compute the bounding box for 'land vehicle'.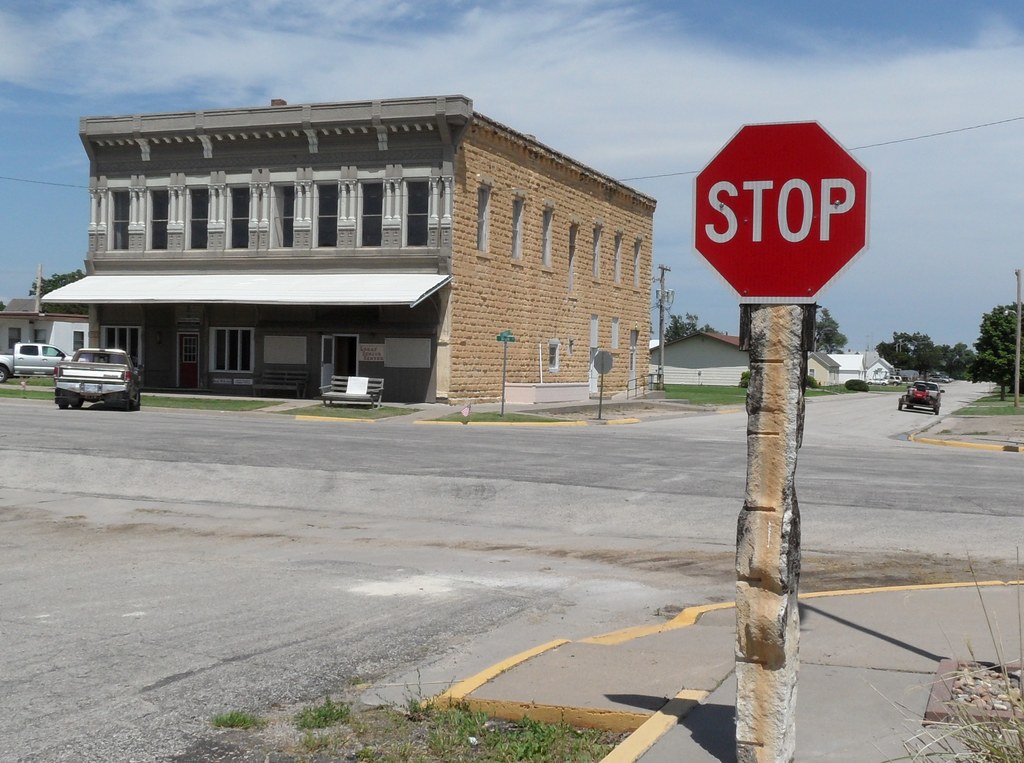
bbox=[0, 339, 85, 382].
